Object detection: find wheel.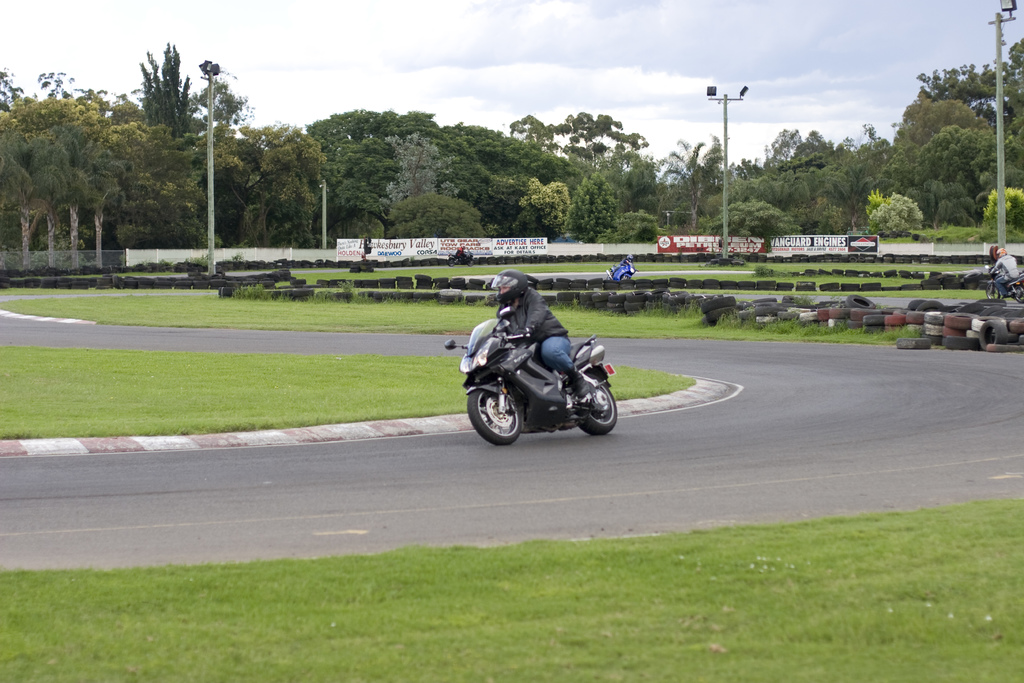
(x1=1012, y1=283, x2=1023, y2=306).
